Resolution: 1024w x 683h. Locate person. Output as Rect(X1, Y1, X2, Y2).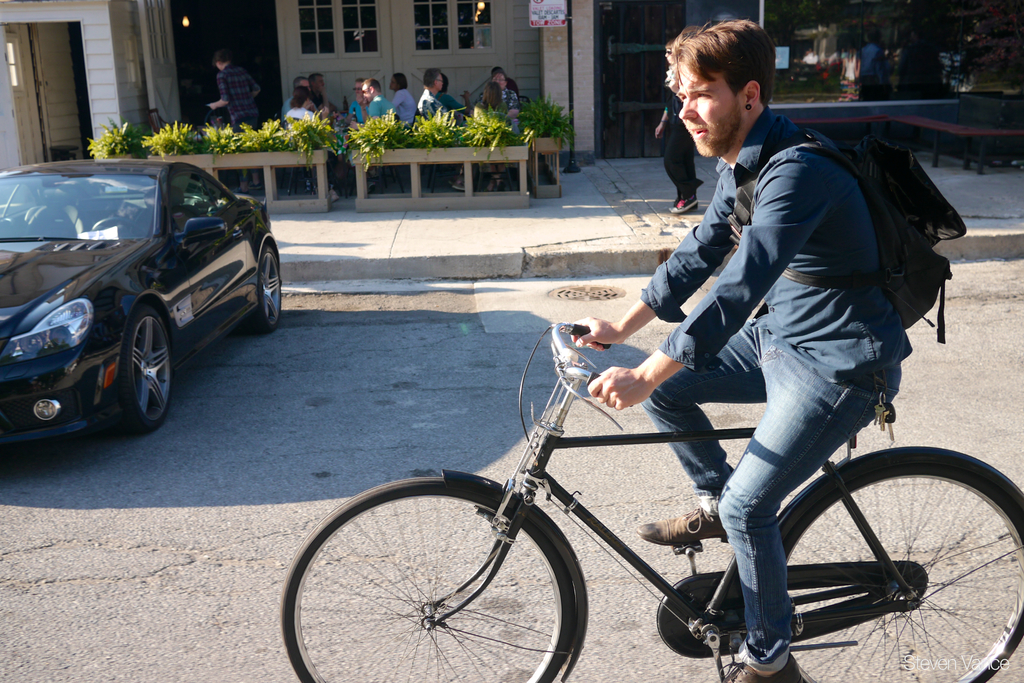
Rect(207, 50, 261, 139).
